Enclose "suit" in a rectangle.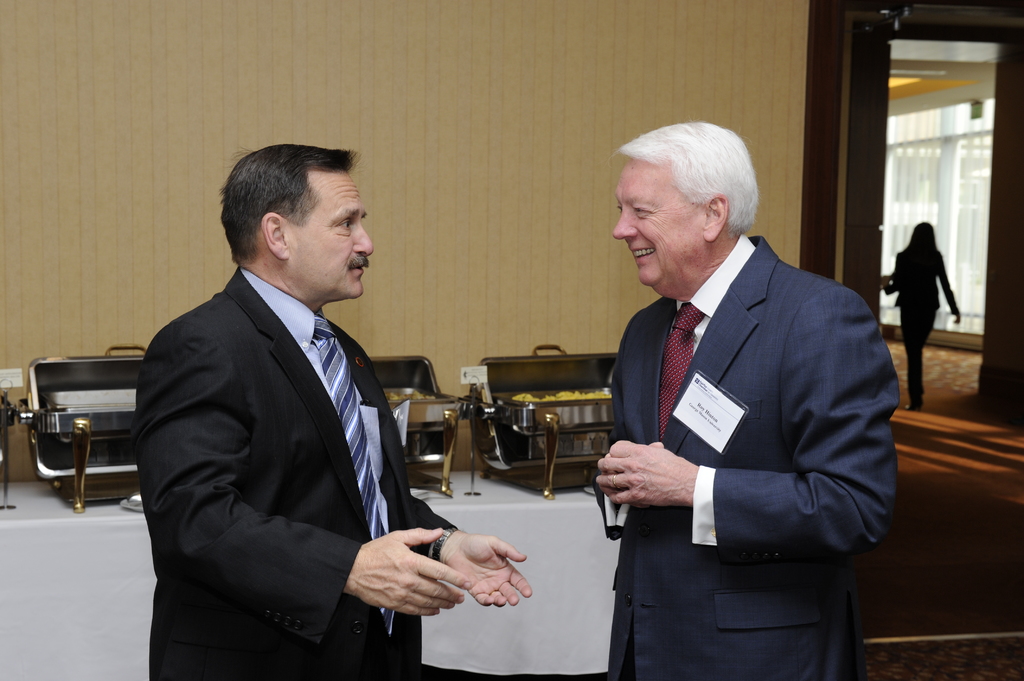
{"left": 584, "top": 152, "right": 906, "bottom": 668}.
